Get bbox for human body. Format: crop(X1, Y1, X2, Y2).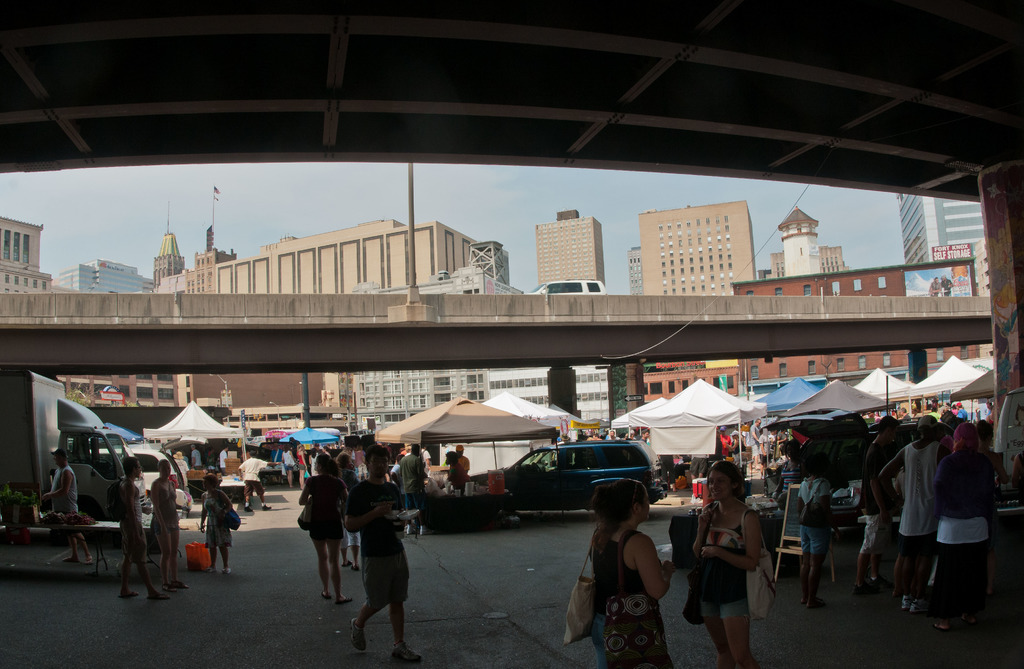
crop(727, 431, 739, 464).
